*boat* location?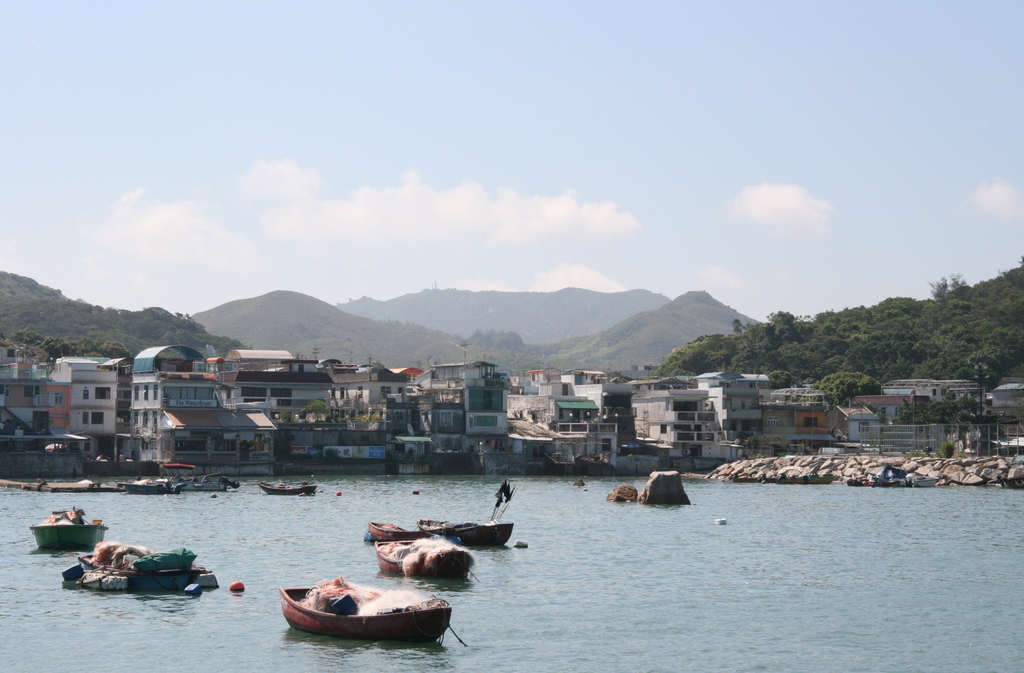
<bbox>381, 535, 474, 587</bbox>
